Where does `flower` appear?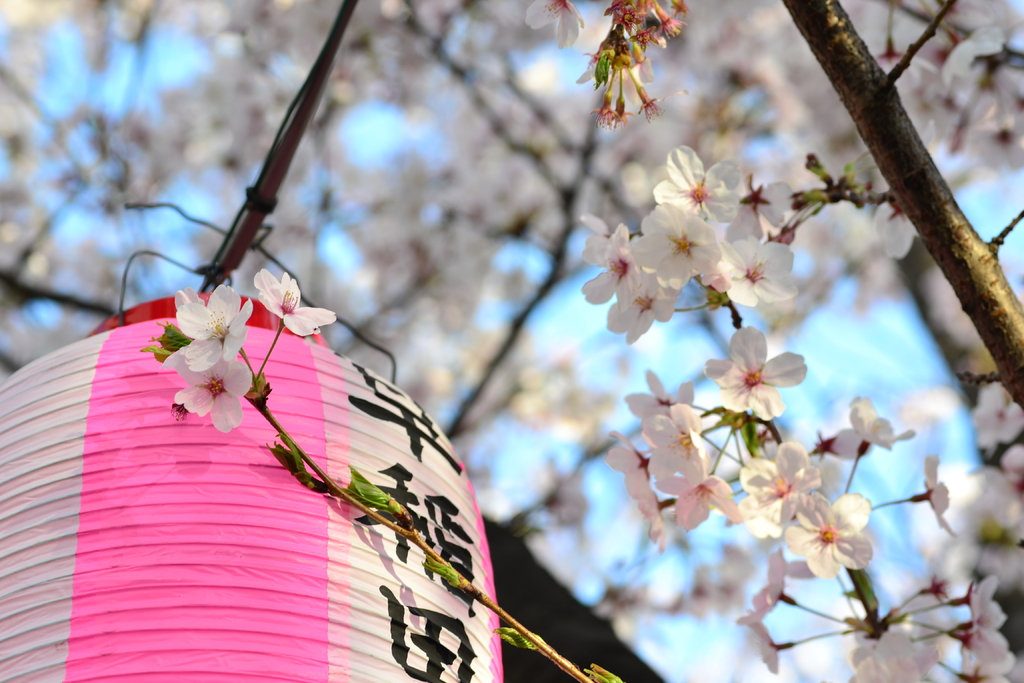
Appears at (left=720, top=330, right=795, bottom=432).
